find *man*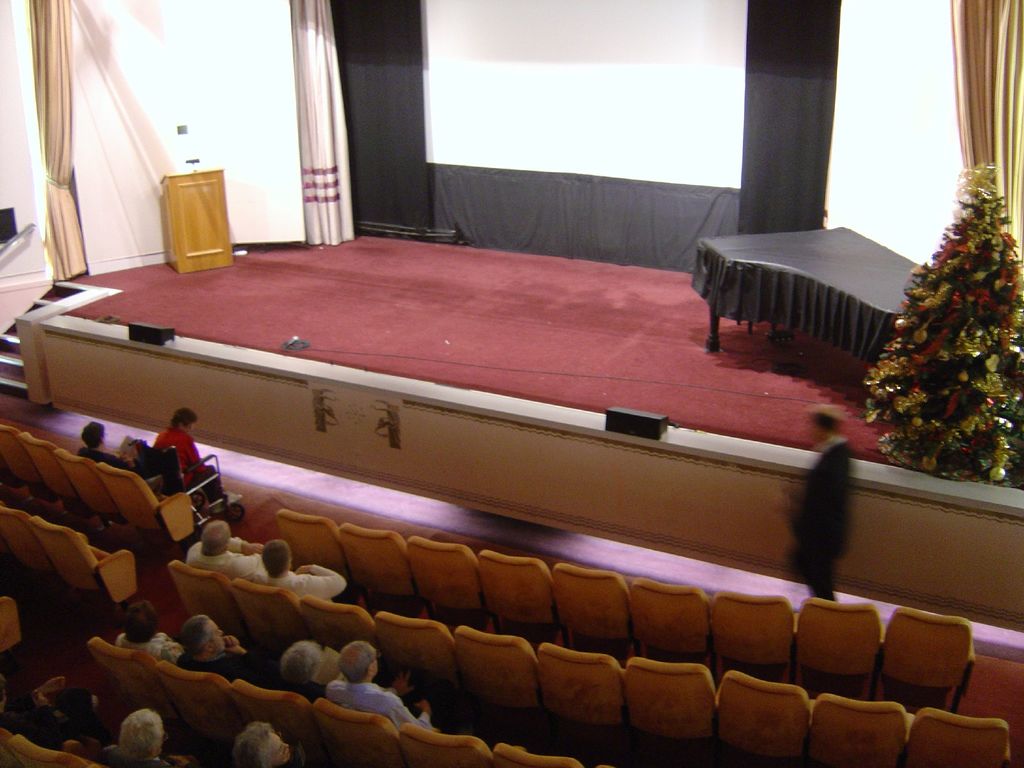
x1=187, y1=519, x2=266, y2=580
